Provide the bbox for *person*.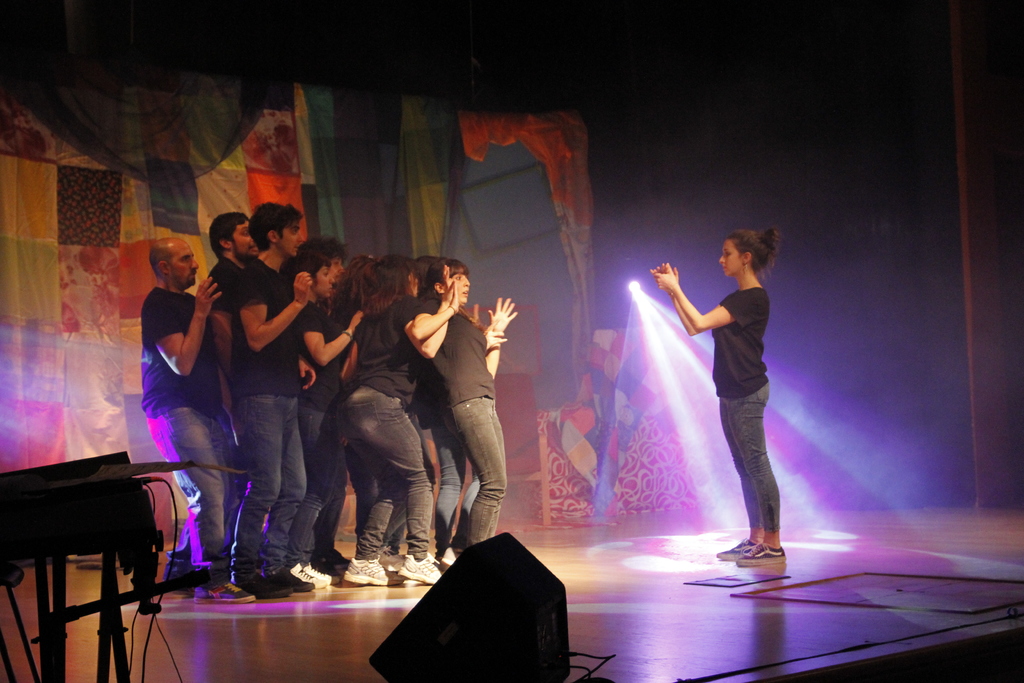
(x1=303, y1=246, x2=467, y2=597).
